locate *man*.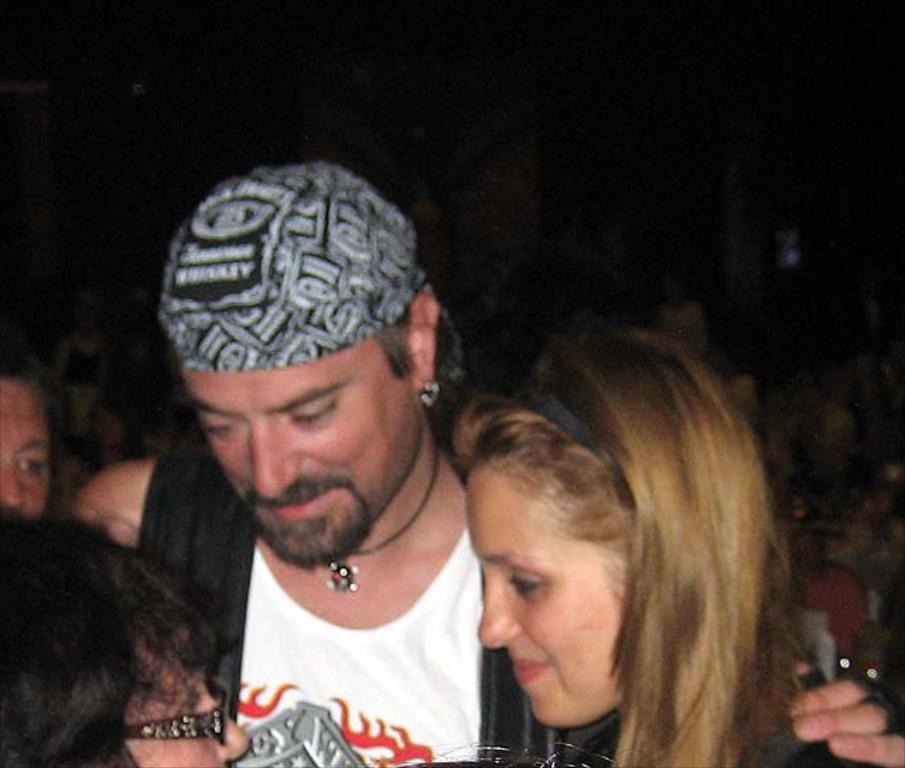
Bounding box: detection(137, 158, 904, 767).
